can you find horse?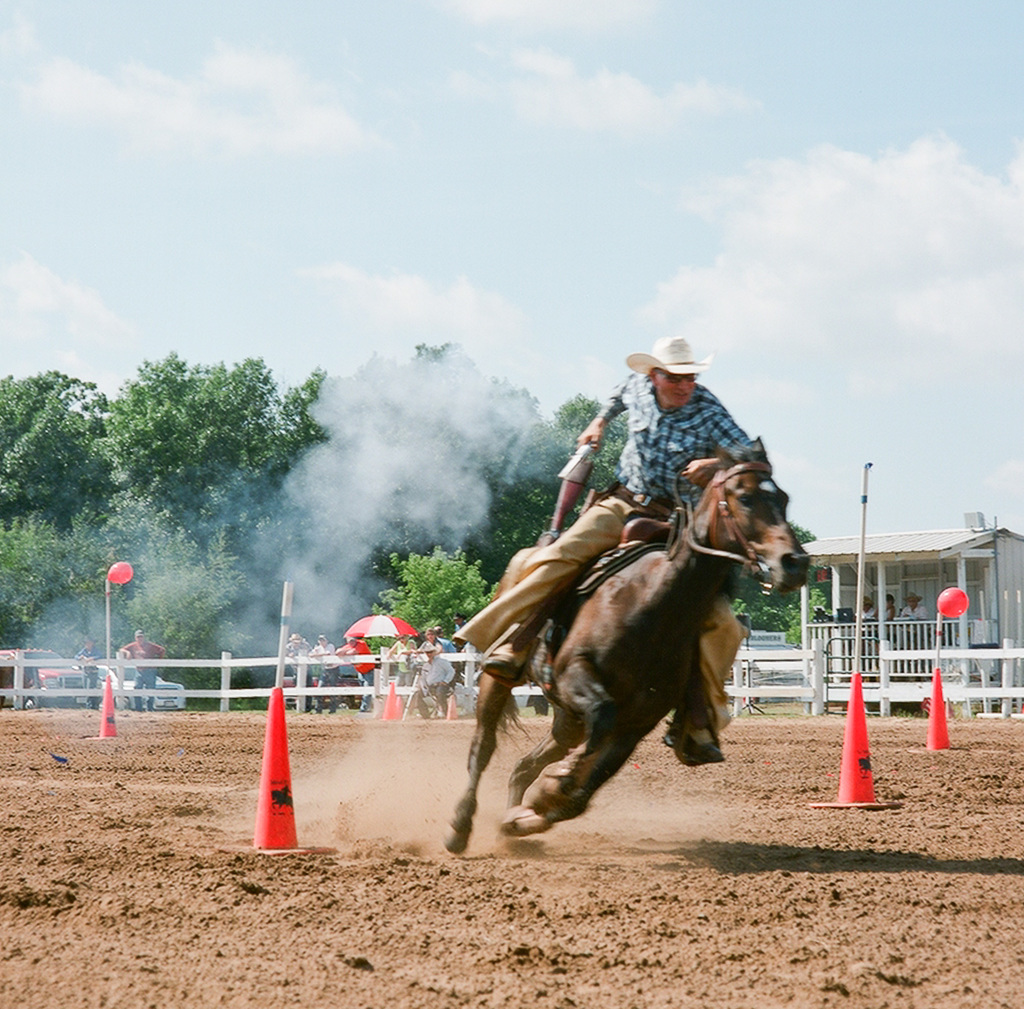
Yes, bounding box: (442, 435, 815, 851).
